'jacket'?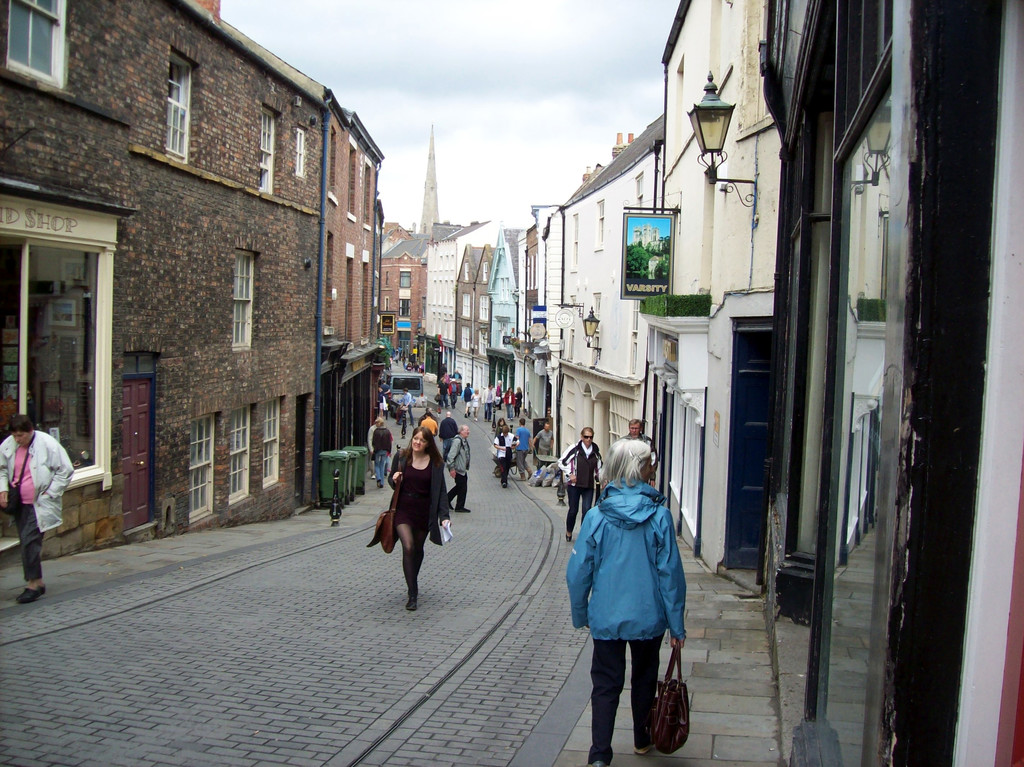
left=568, top=474, right=681, bottom=663
